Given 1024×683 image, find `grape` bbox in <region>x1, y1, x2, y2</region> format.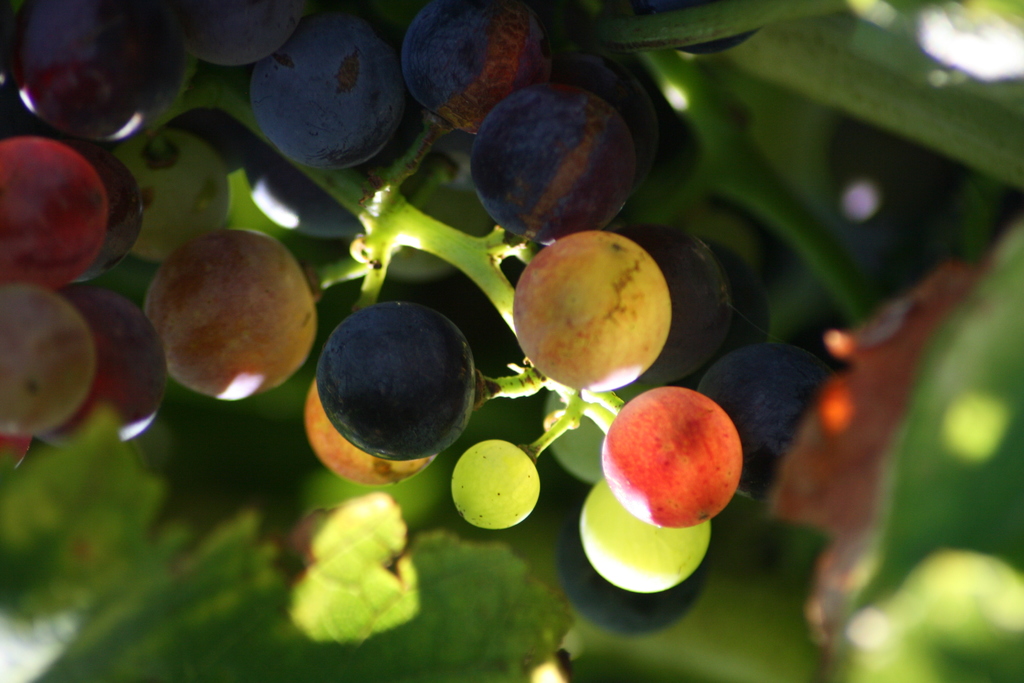
<region>17, 0, 189, 143</region>.
